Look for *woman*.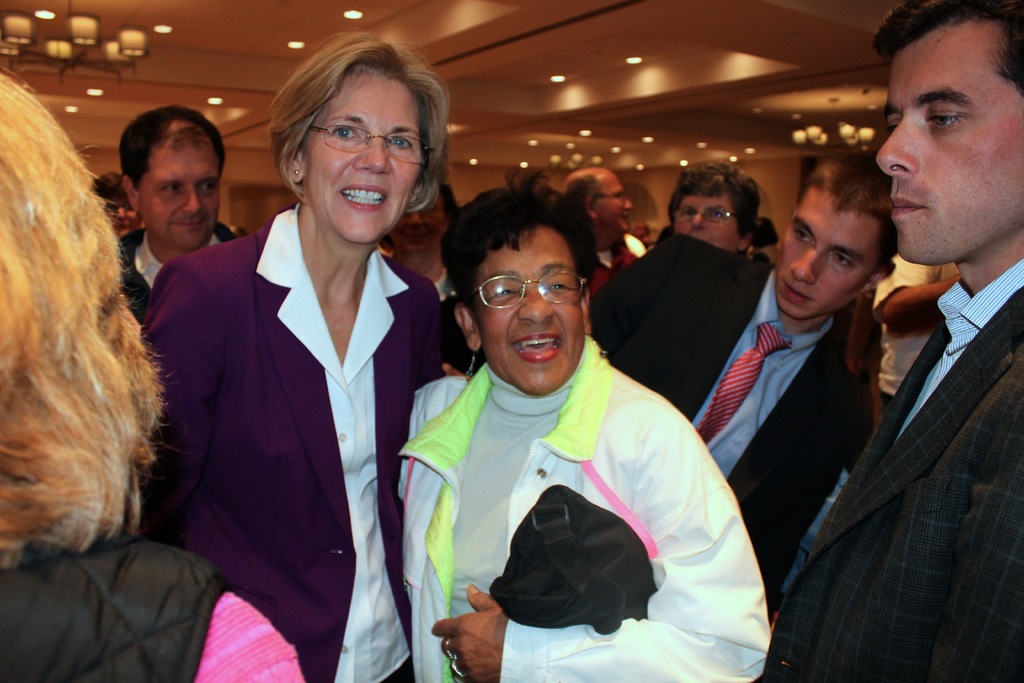
Found: 0, 69, 312, 682.
